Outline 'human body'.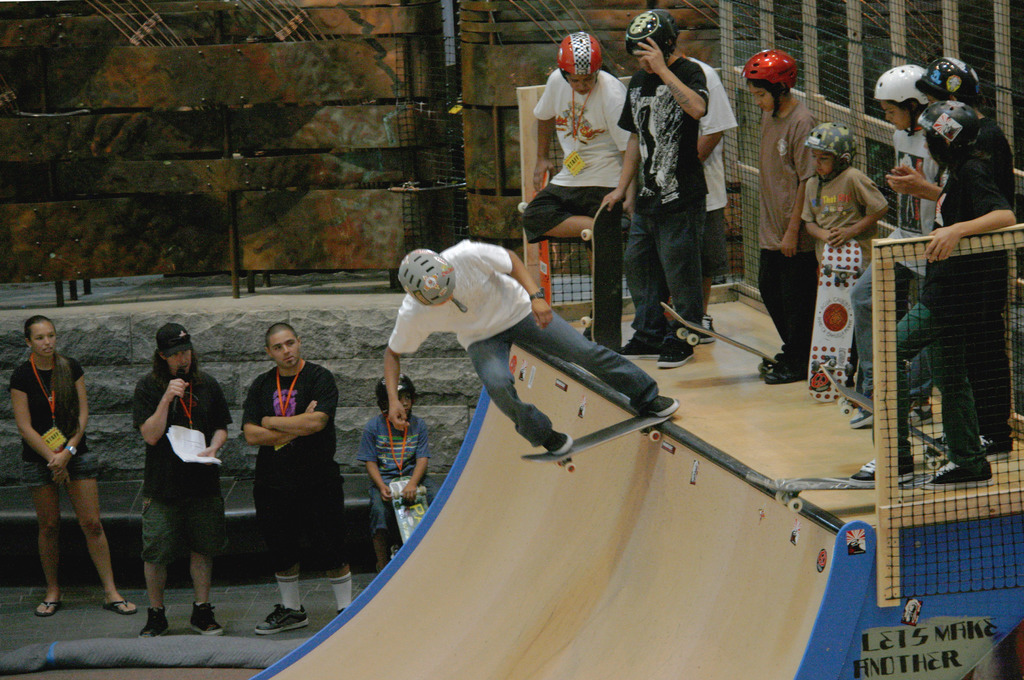
Outline: detection(13, 304, 111, 619).
